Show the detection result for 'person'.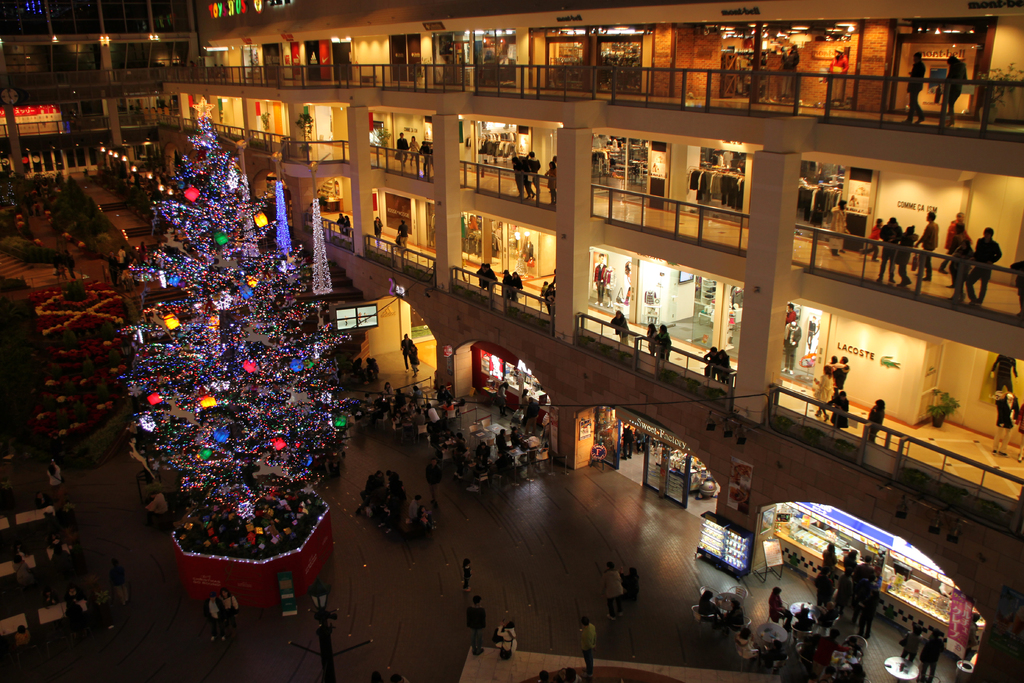
rect(511, 274, 521, 306).
